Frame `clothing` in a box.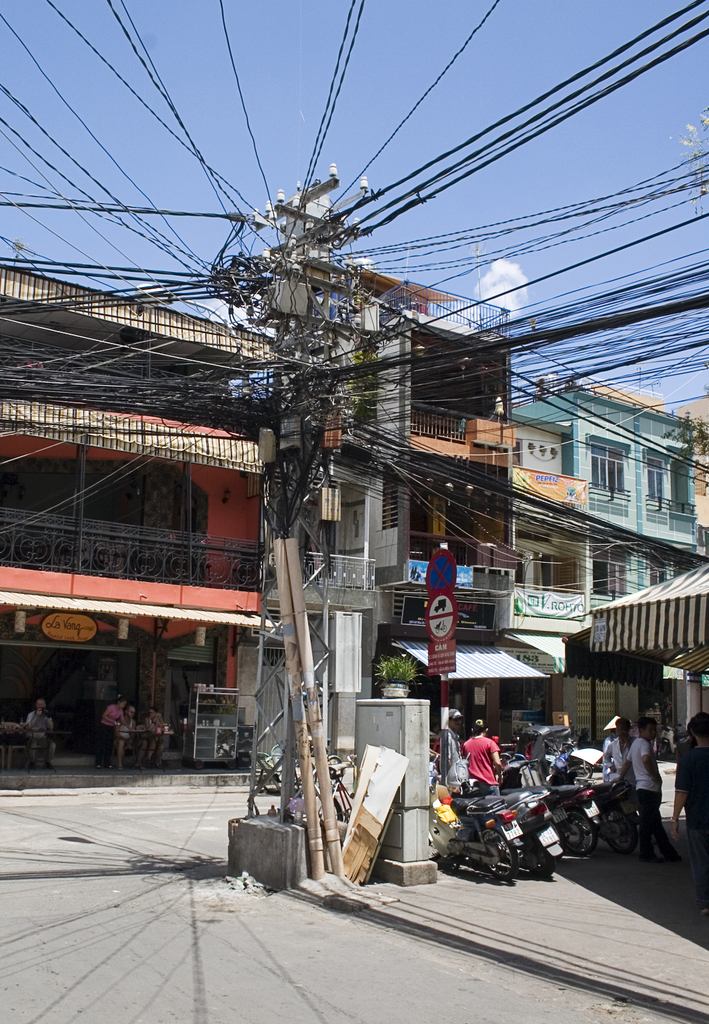
(599, 735, 636, 783).
